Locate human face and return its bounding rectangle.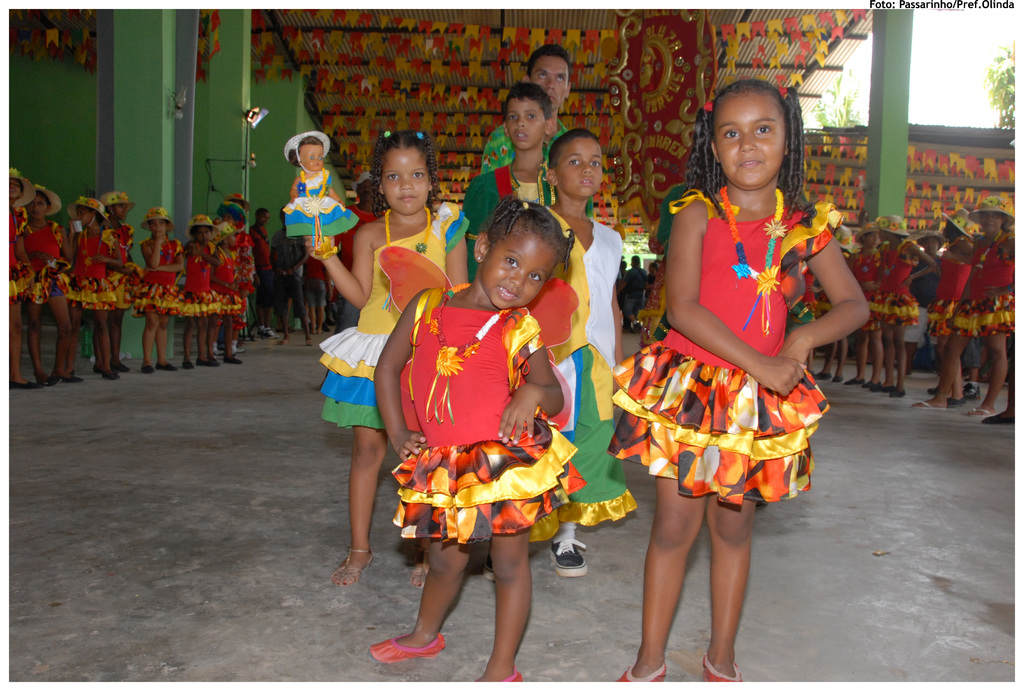
(x1=504, y1=96, x2=545, y2=151).
